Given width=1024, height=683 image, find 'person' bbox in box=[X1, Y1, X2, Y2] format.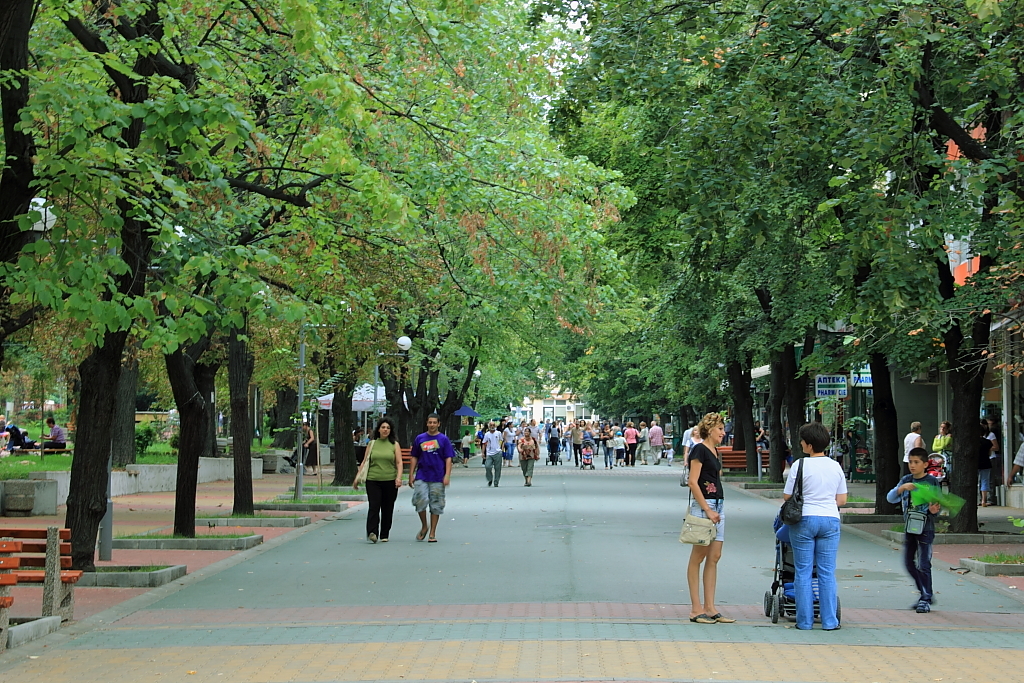
box=[785, 420, 842, 629].
